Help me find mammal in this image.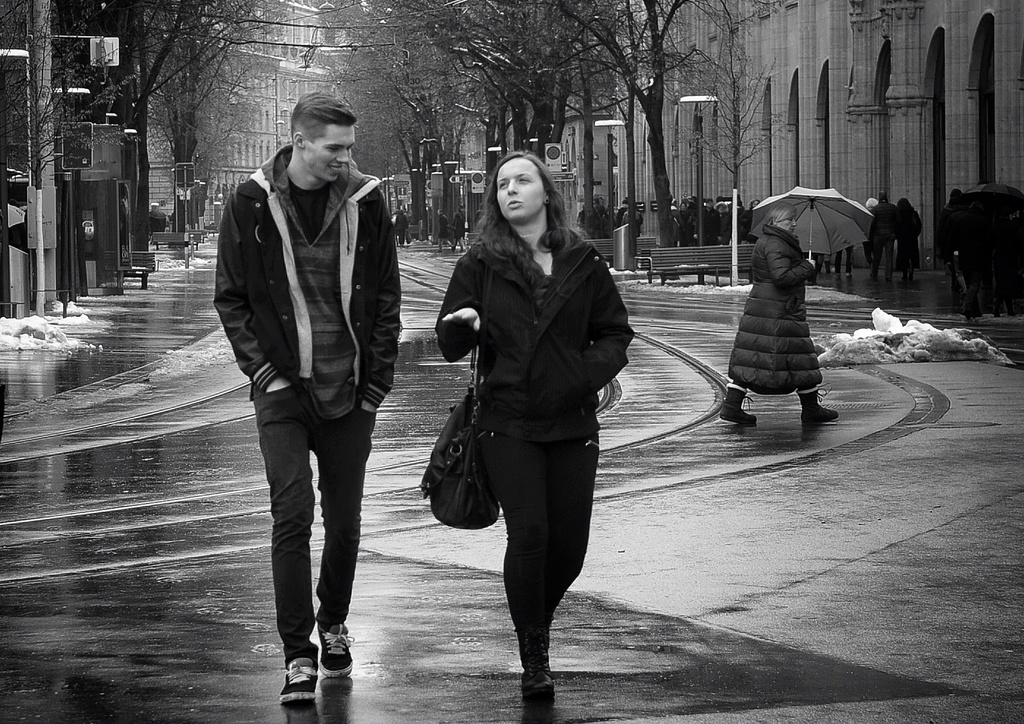
Found it: <region>991, 193, 1023, 317</region>.
